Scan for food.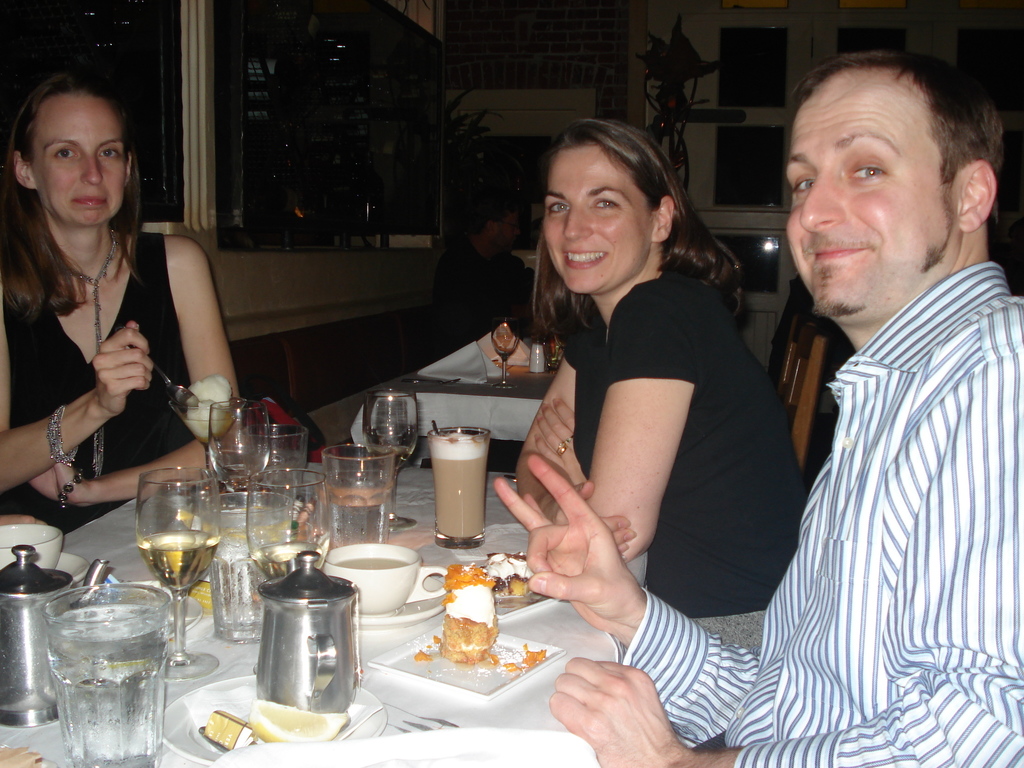
Scan result: <region>480, 547, 531, 598</region>.
